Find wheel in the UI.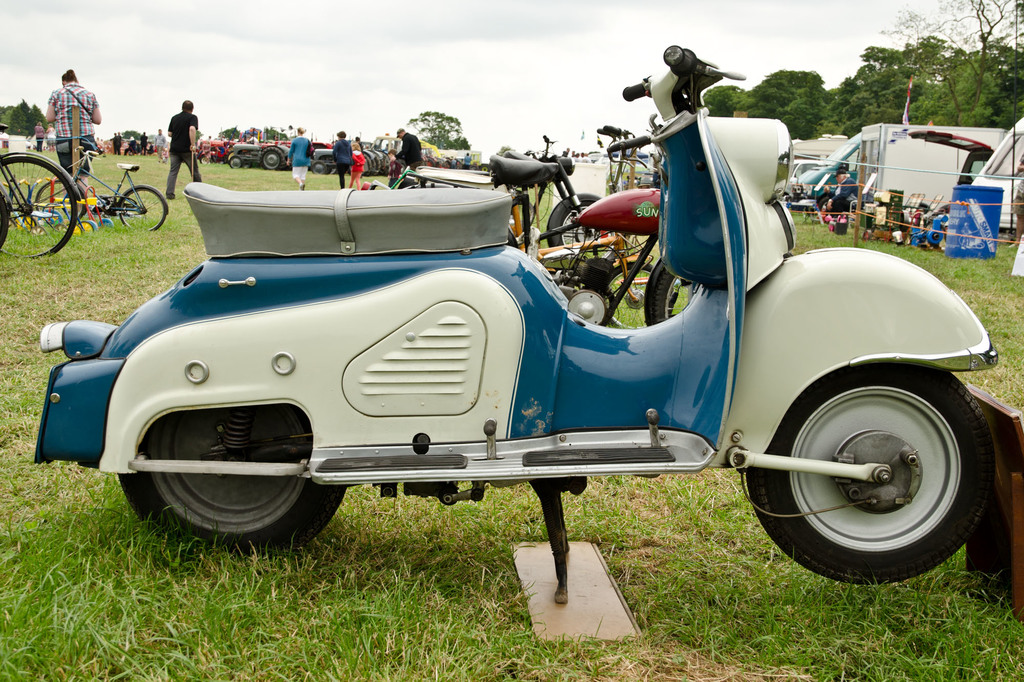
UI element at (118, 183, 168, 235).
